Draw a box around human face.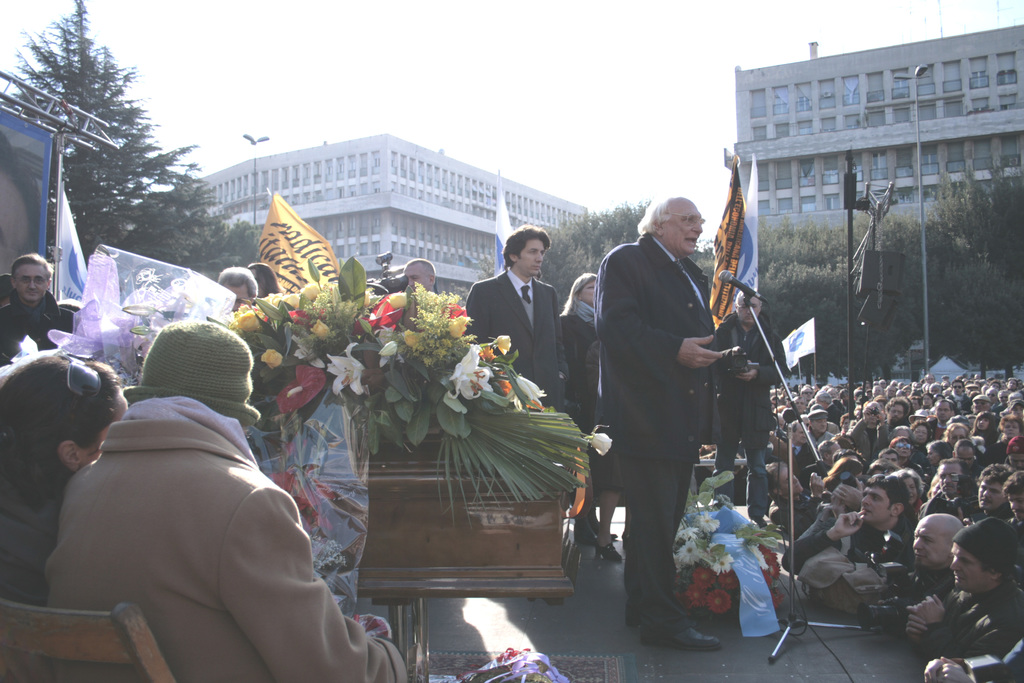
<bbox>955, 545, 995, 588</bbox>.
